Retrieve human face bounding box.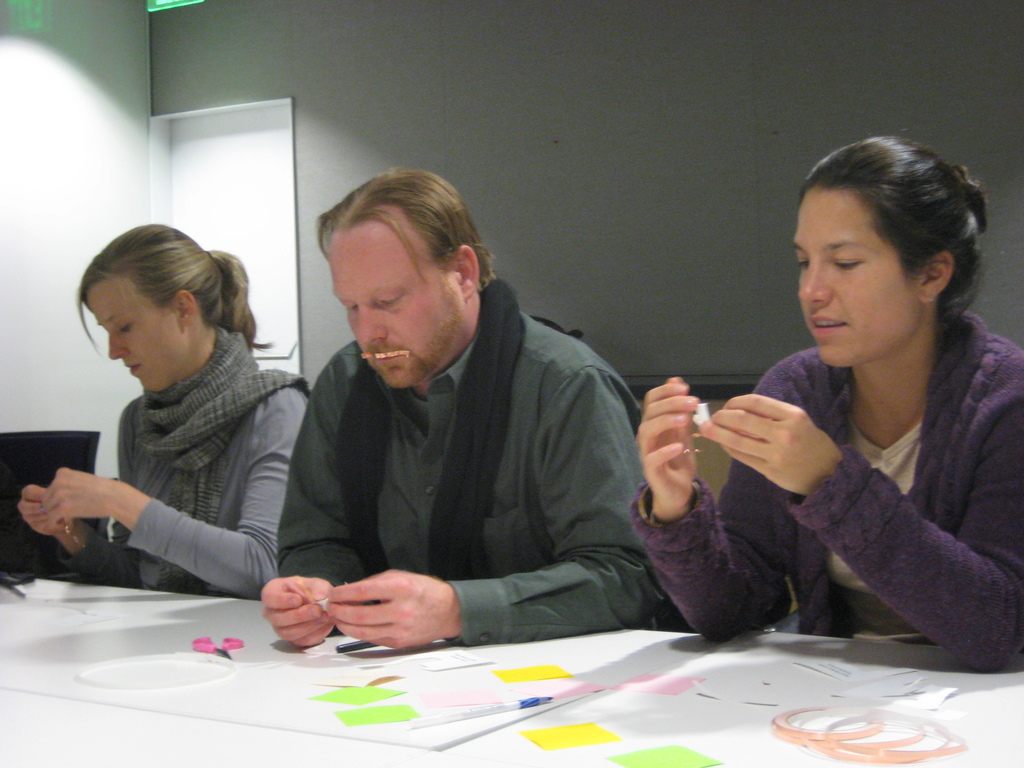
Bounding box: bbox=(793, 188, 919, 367).
